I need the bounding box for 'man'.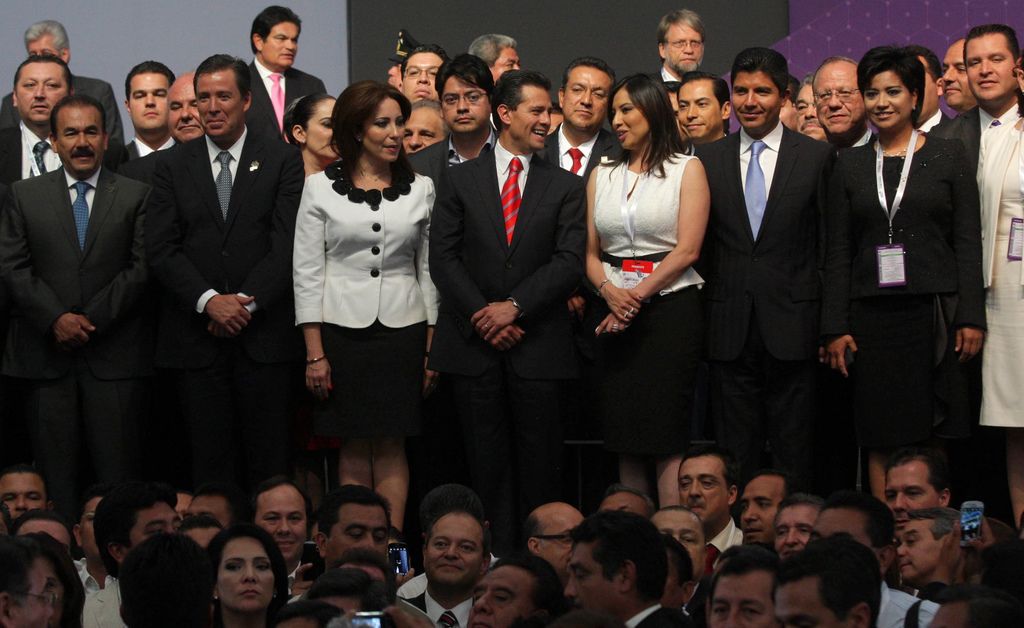
Here it is: <box>678,76,739,161</box>.
